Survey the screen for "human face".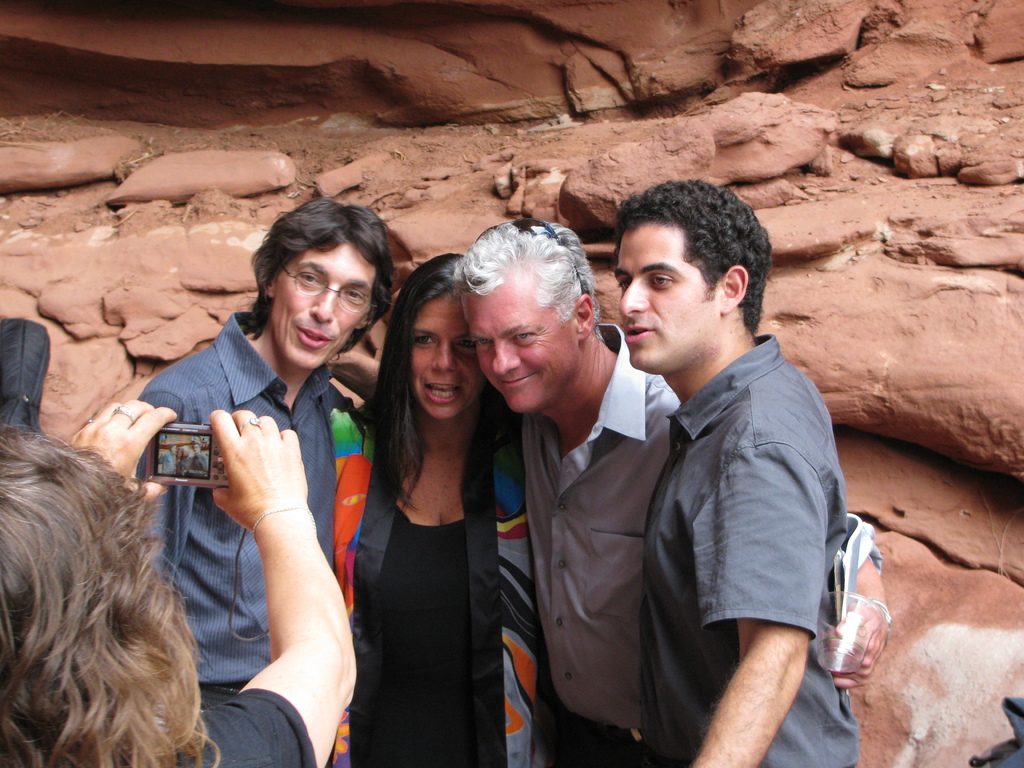
Survey found: box(273, 243, 384, 361).
